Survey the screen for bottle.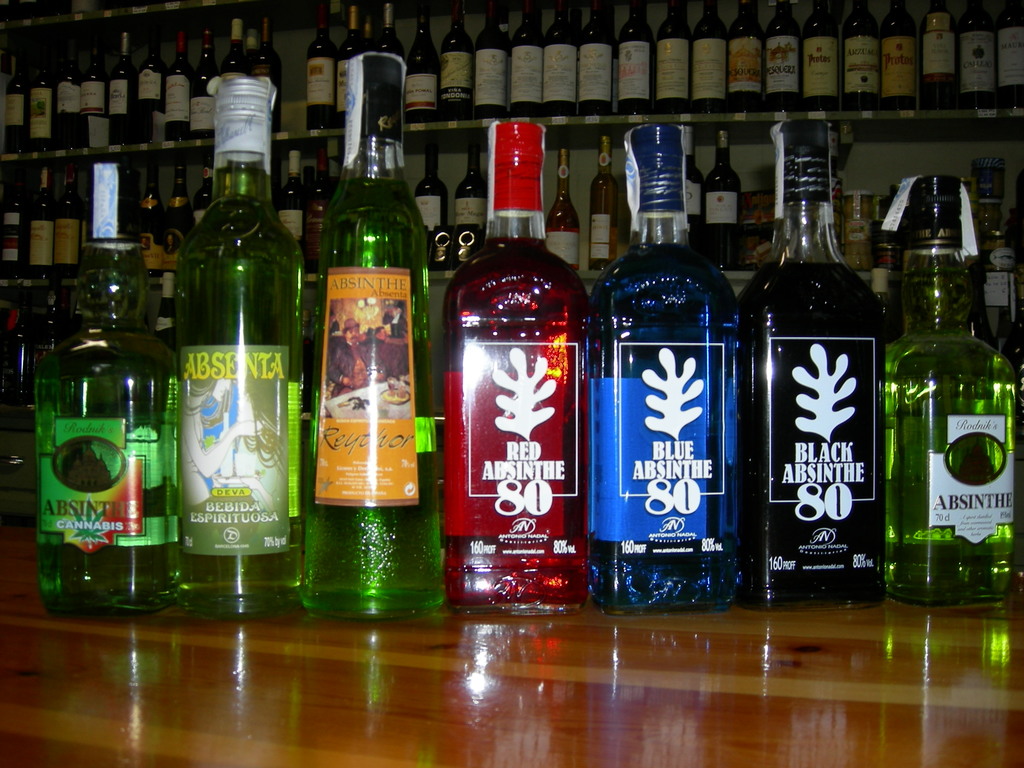
Survey found: l=297, t=49, r=451, b=628.
